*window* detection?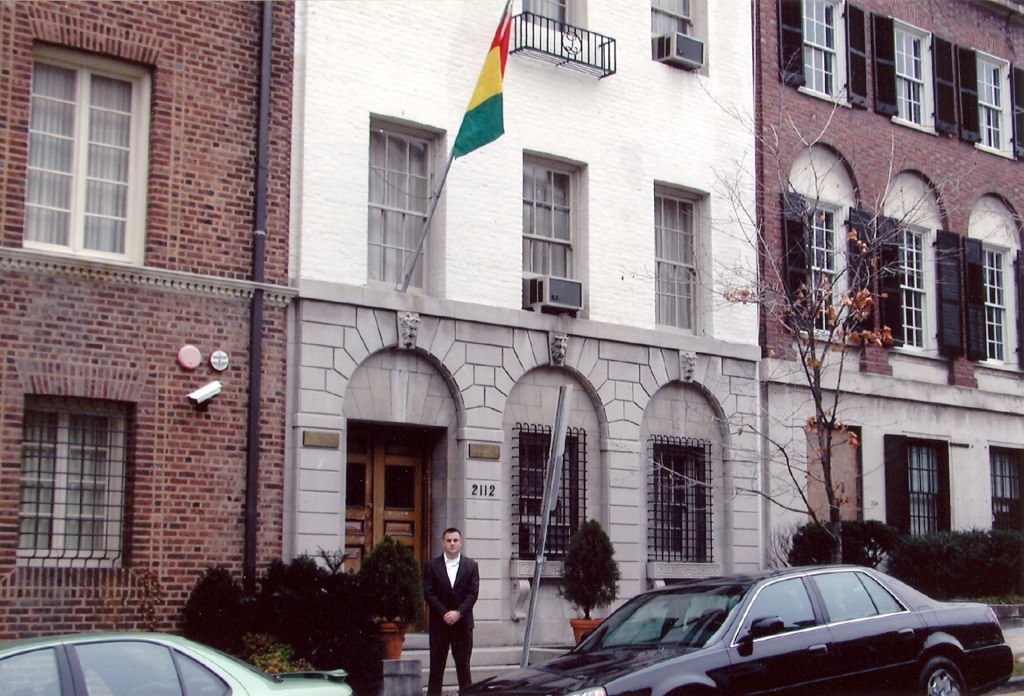
region(521, 152, 581, 321)
